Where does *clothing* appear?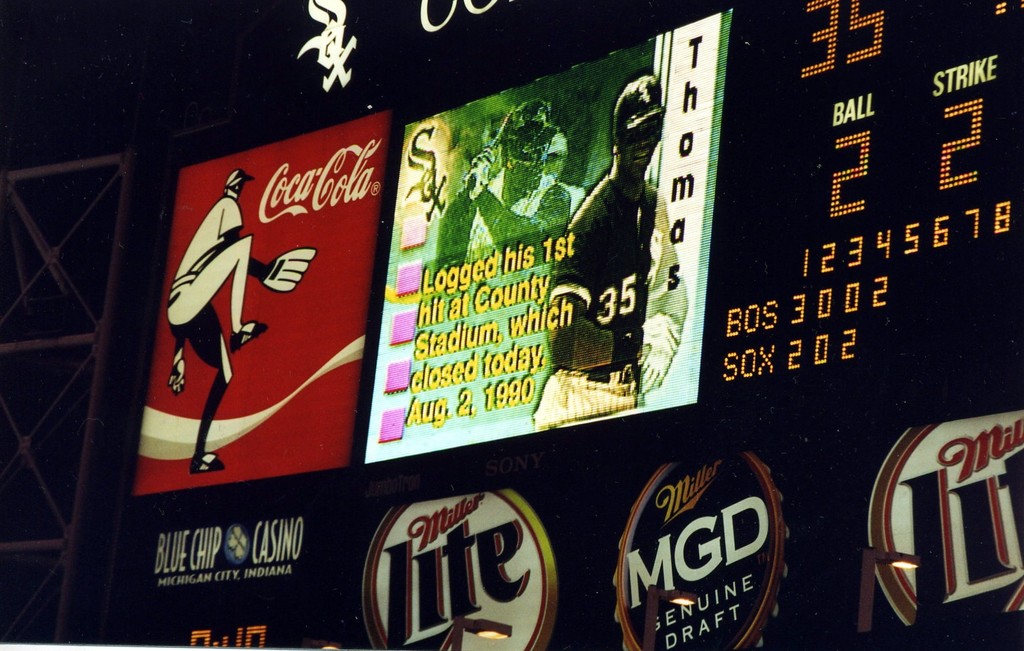
Appears at Rect(543, 157, 695, 394).
